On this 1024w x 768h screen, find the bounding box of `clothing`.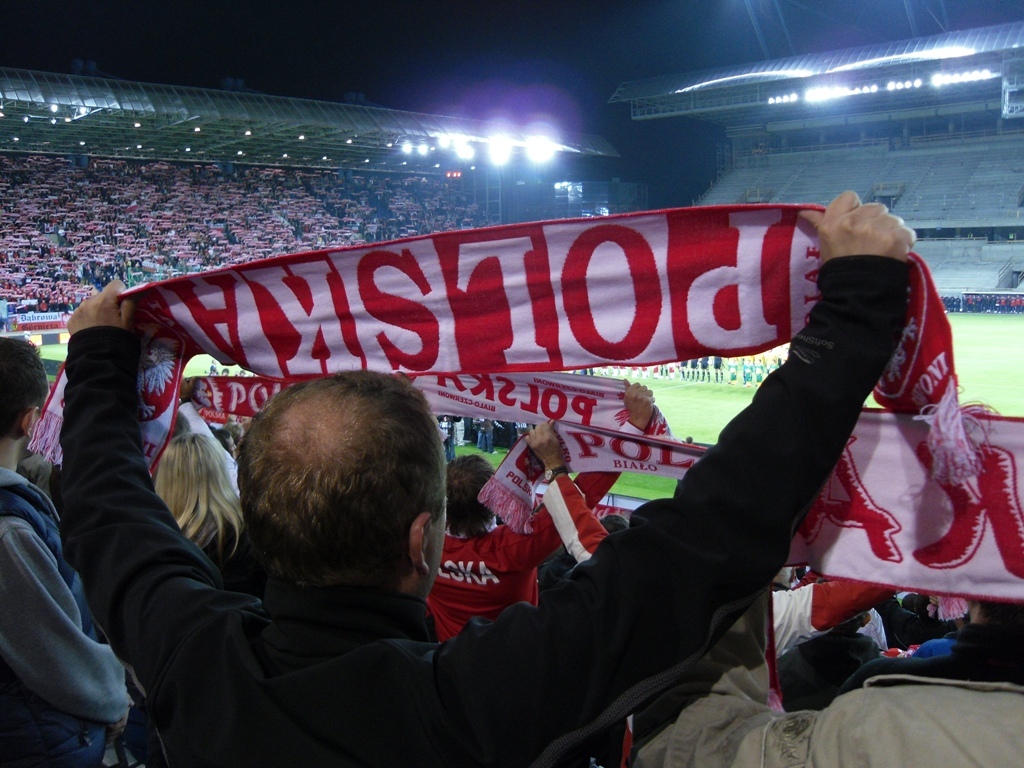
Bounding box: [0,468,138,767].
